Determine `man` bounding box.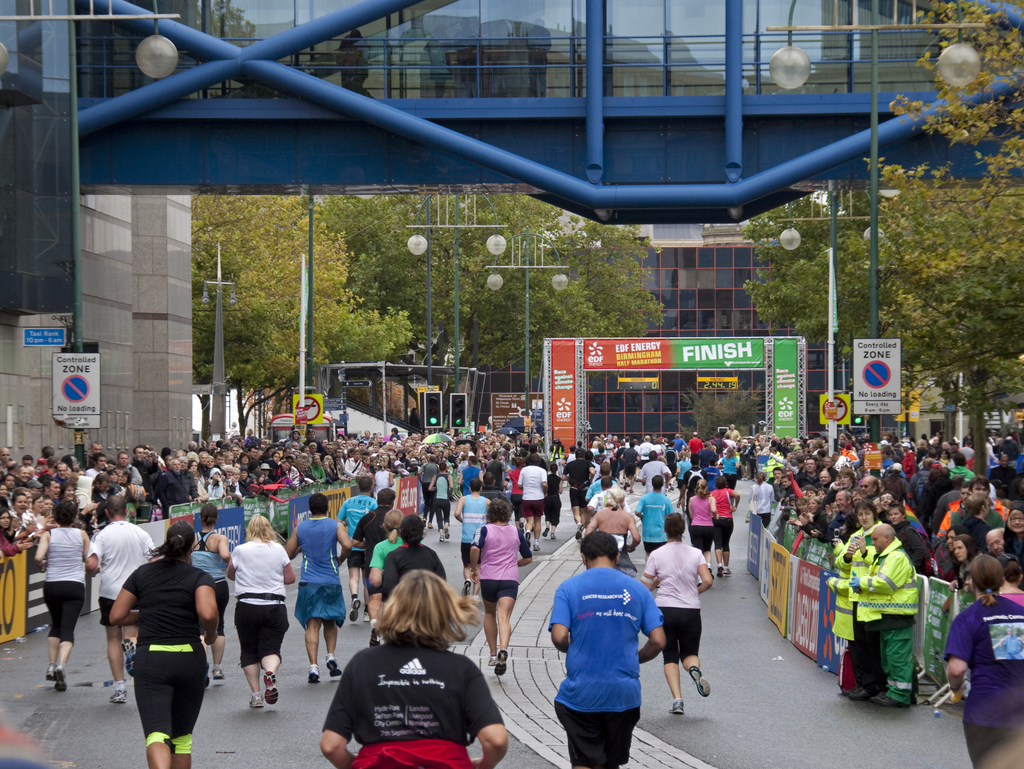
Determined: locate(584, 474, 618, 513).
